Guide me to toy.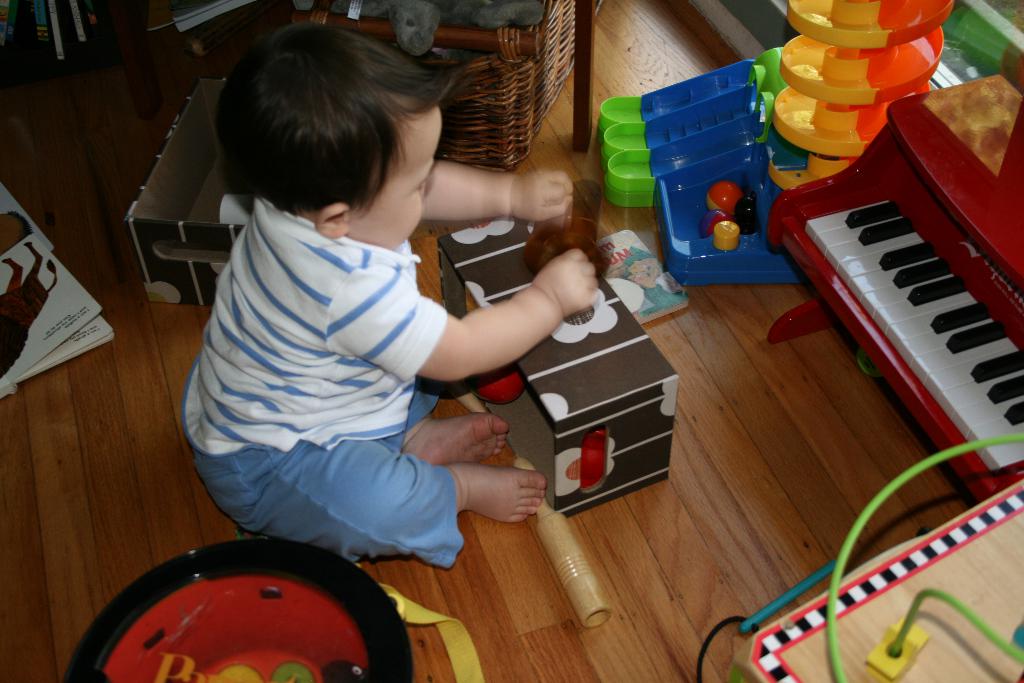
Guidance: BBox(473, 361, 525, 406).
